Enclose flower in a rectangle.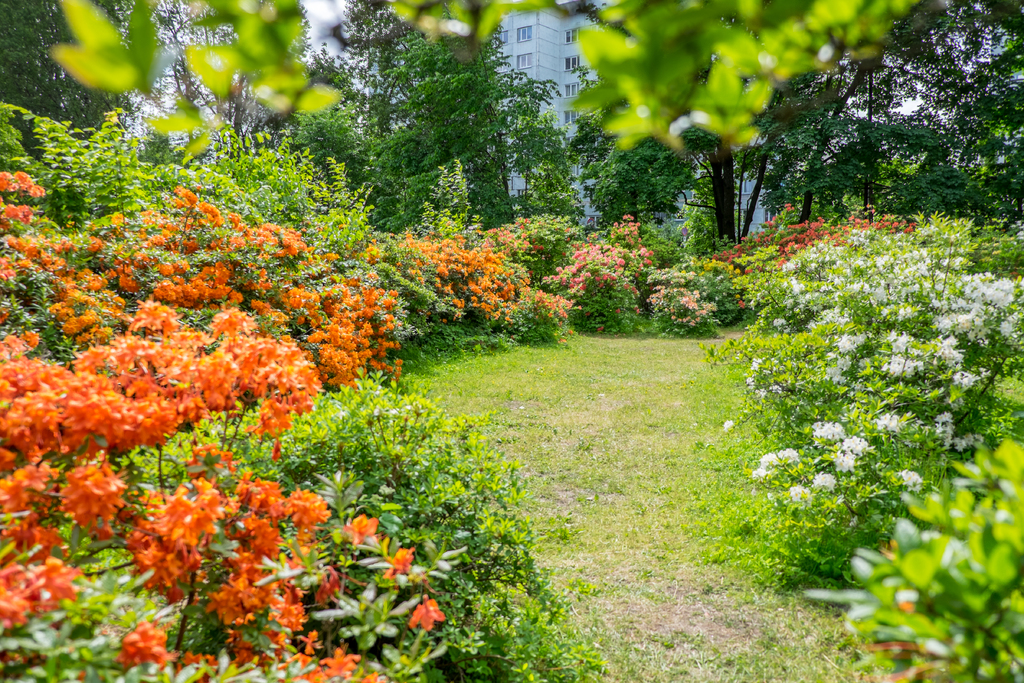
320:651:360:677.
